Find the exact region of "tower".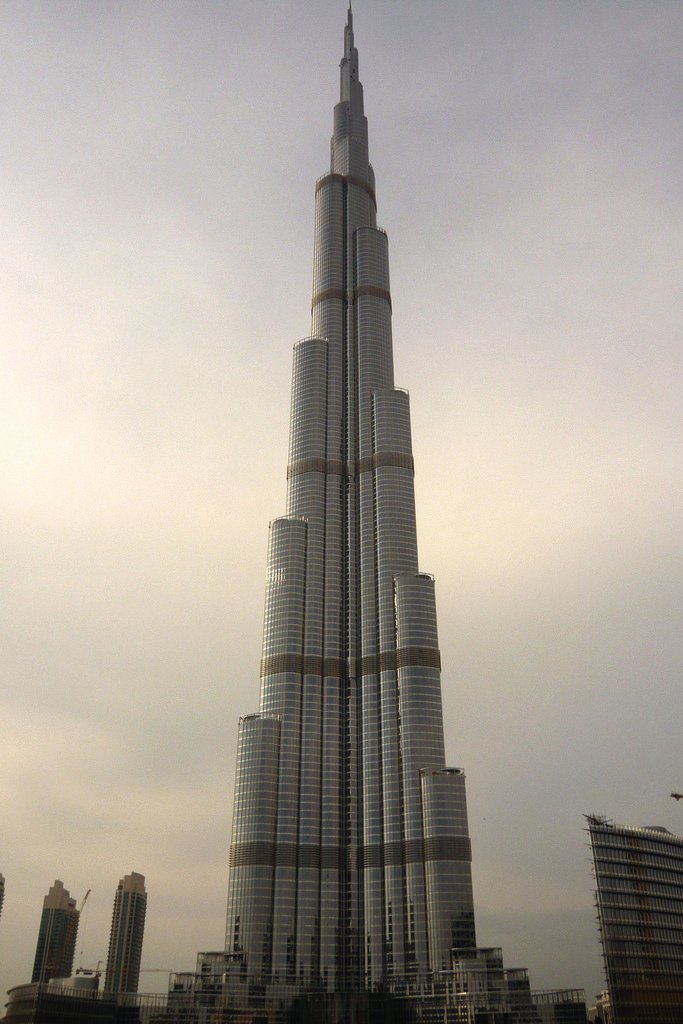
Exact region: l=581, t=815, r=682, b=1023.
